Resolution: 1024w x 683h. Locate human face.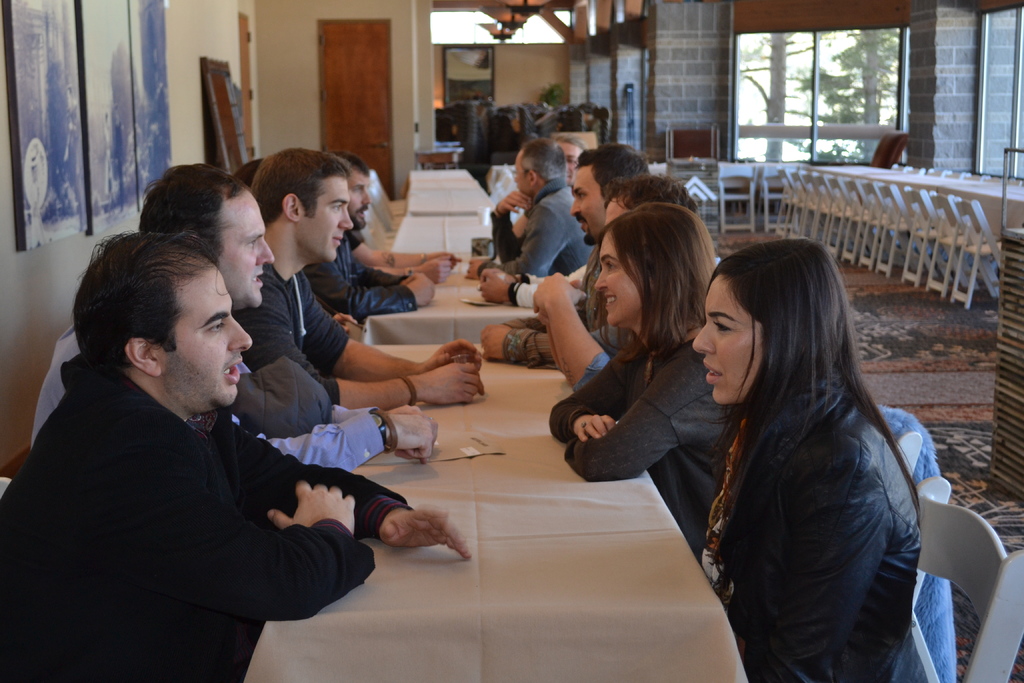
locate(606, 199, 623, 220).
